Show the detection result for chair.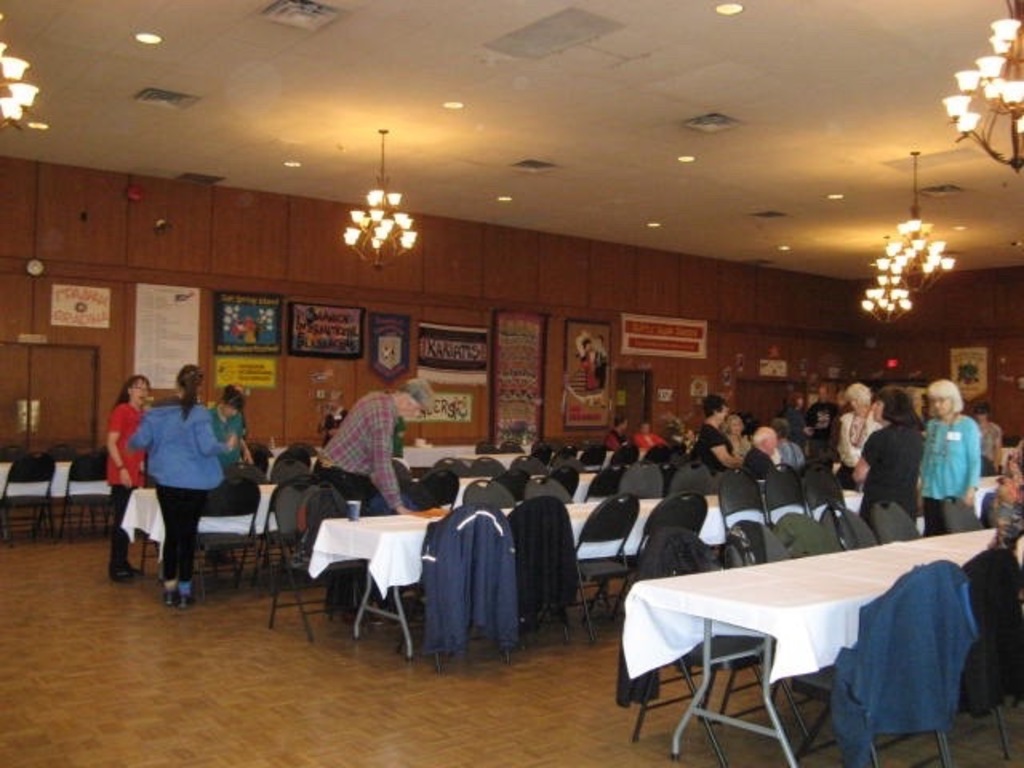
<bbox>765, 461, 806, 517</bbox>.
